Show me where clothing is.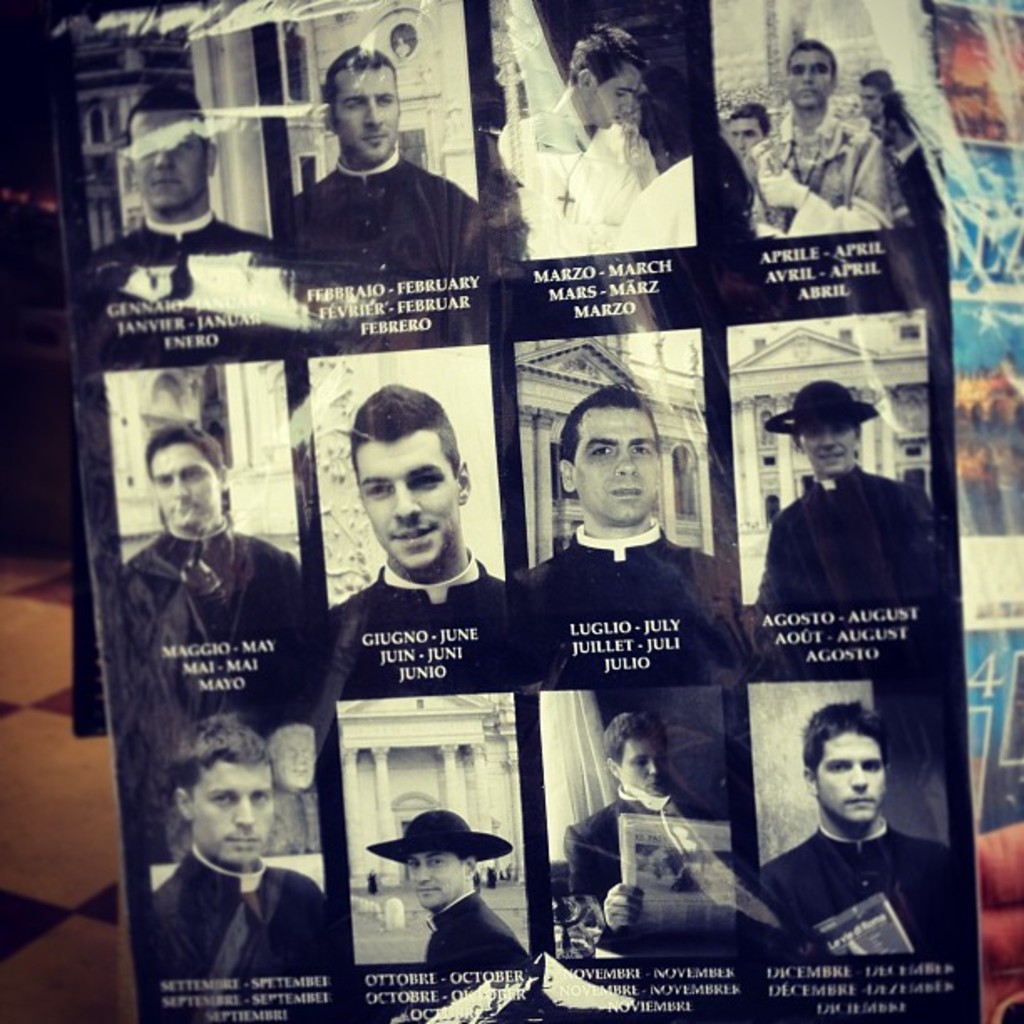
clothing is at [x1=239, y1=149, x2=492, y2=300].
